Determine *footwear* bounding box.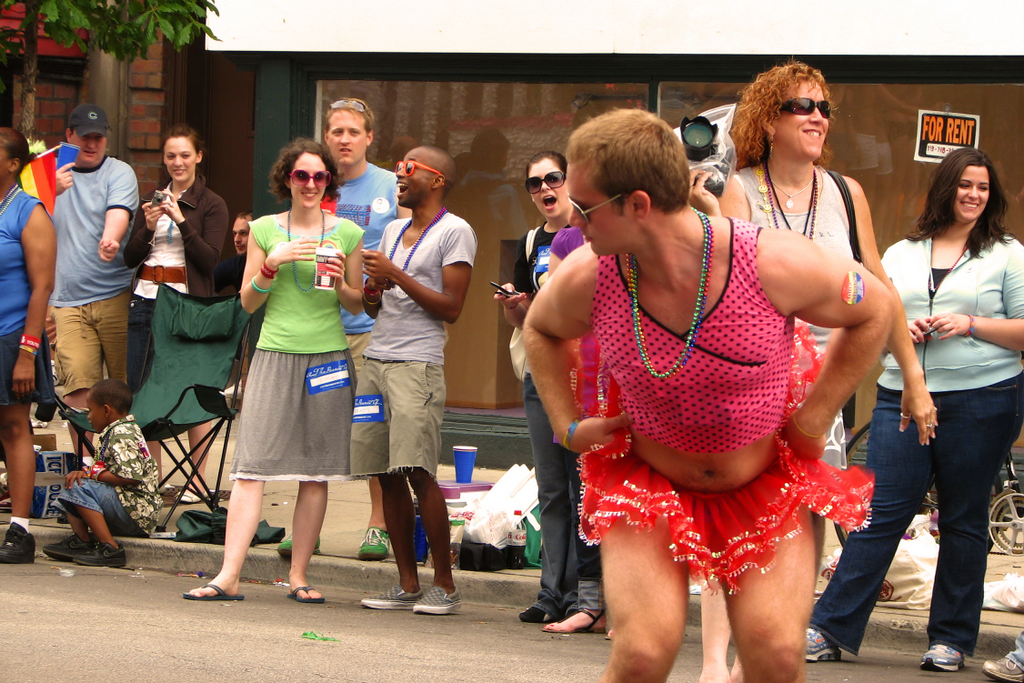
Determined: bbox=[278, 537, 293, 557].
